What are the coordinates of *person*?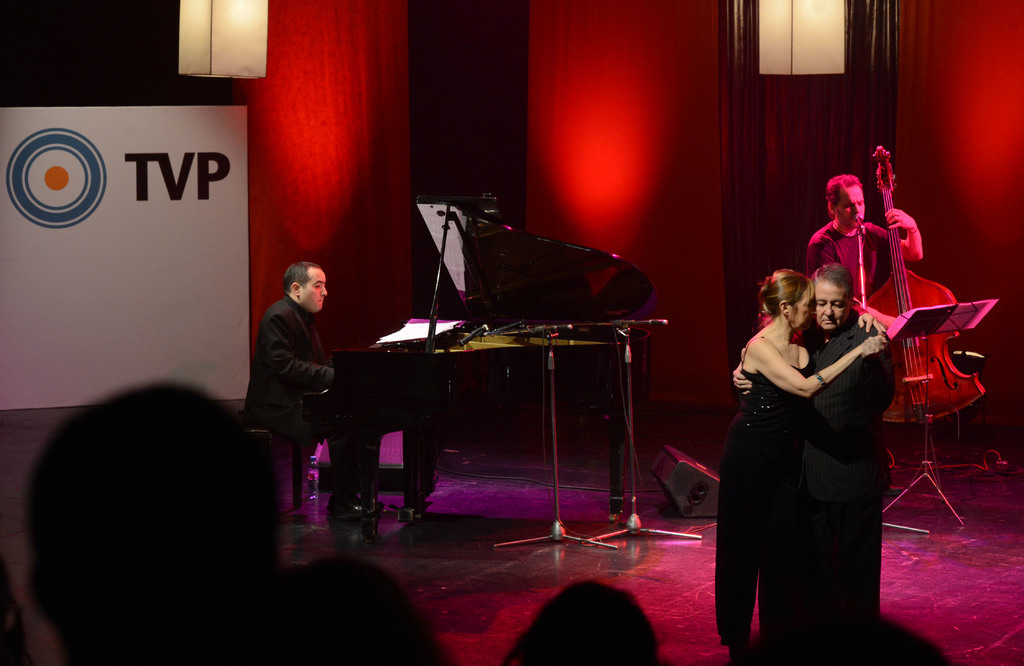
[732,272,874,658].
